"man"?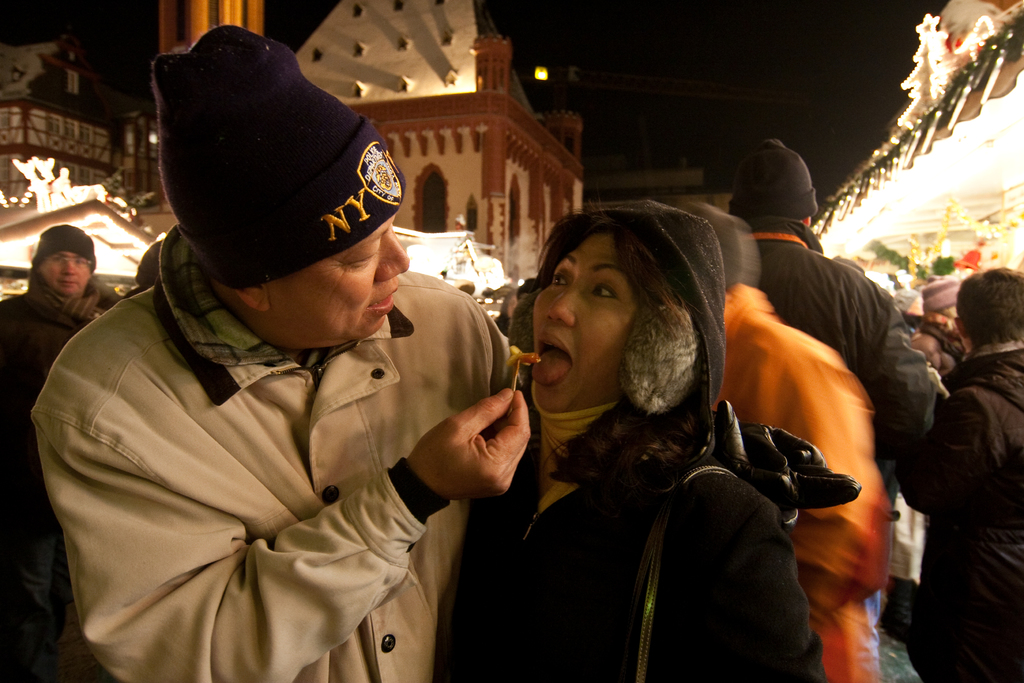
(35, 0, 541, 682)
